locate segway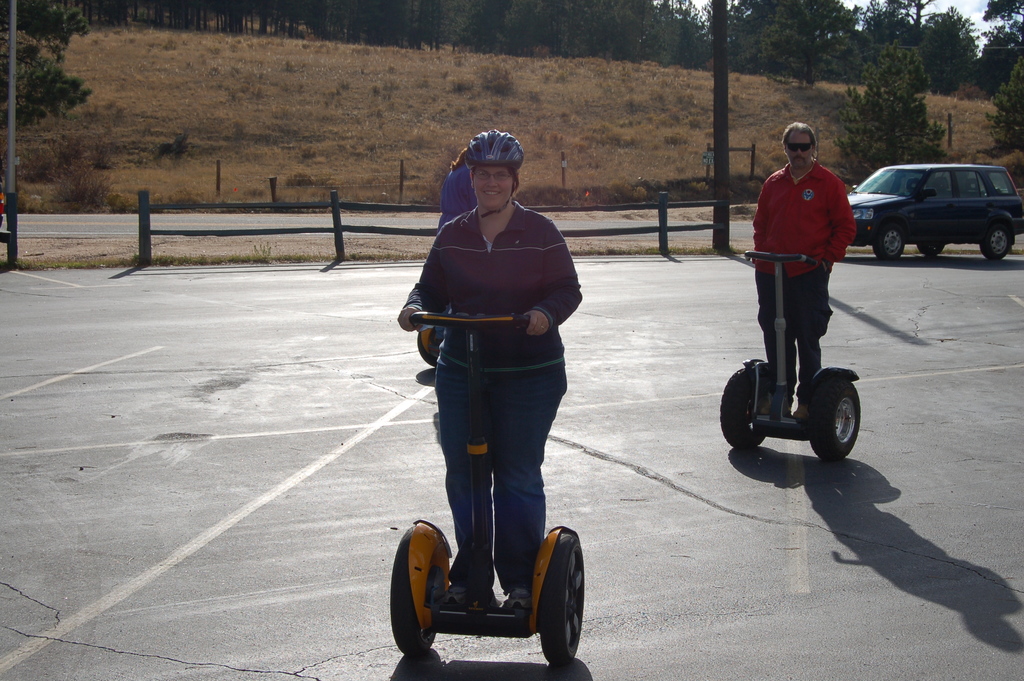
pyautogui.locateOnScreen(389, 308, 584, 663)
